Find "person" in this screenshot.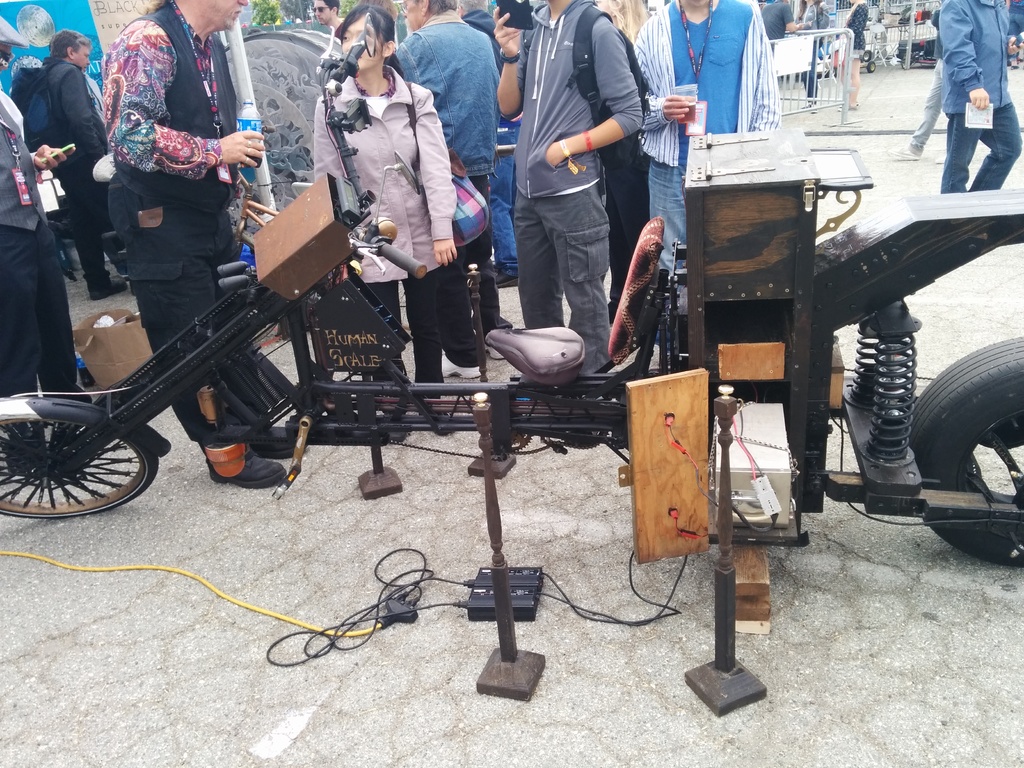
The bounding box for "person" is box(795, 0, 828, 108).
